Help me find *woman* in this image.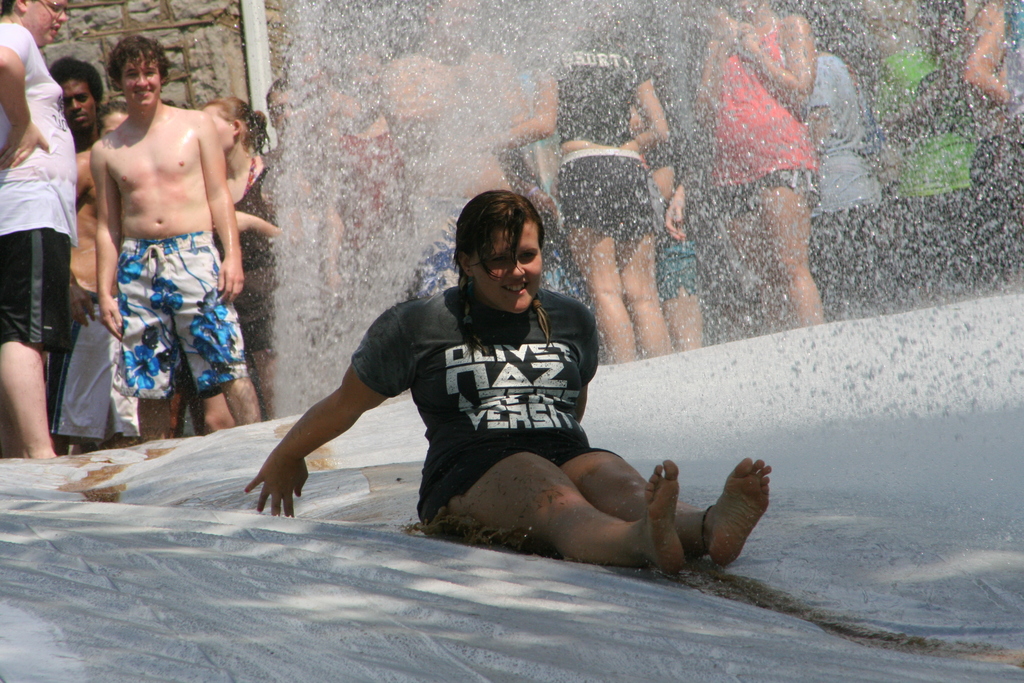
Found it: box(443, 3, 668, 364).
